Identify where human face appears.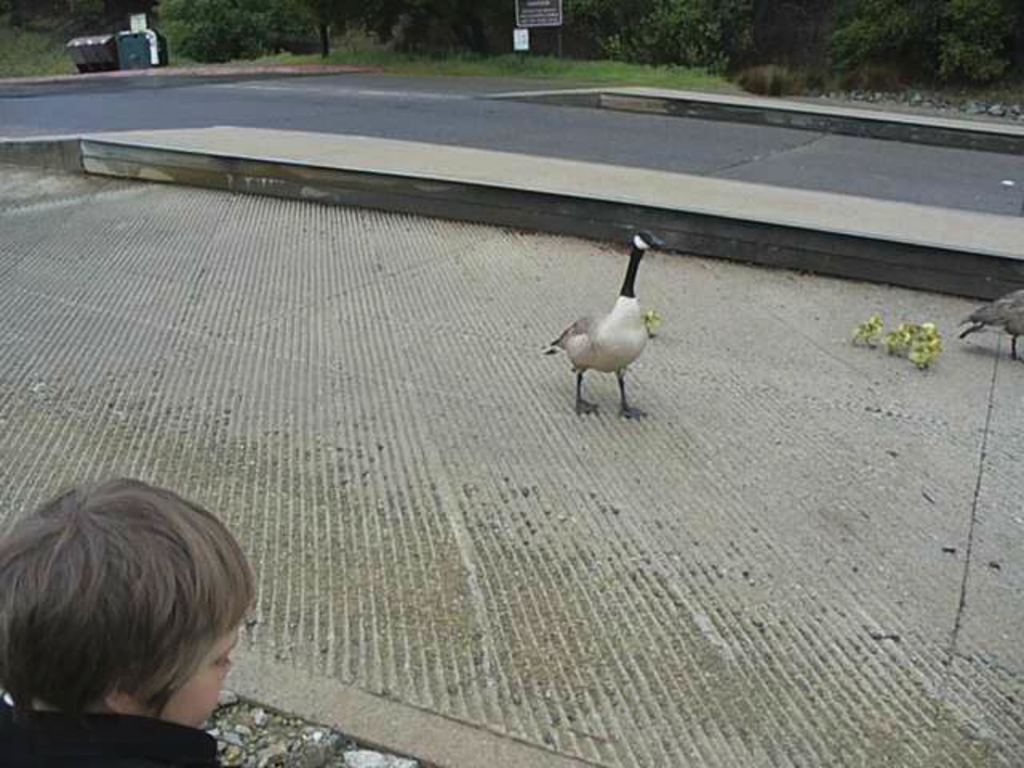
Appears at {"left": 154, "top": 626, "right": 242, "bottom": 730}.
